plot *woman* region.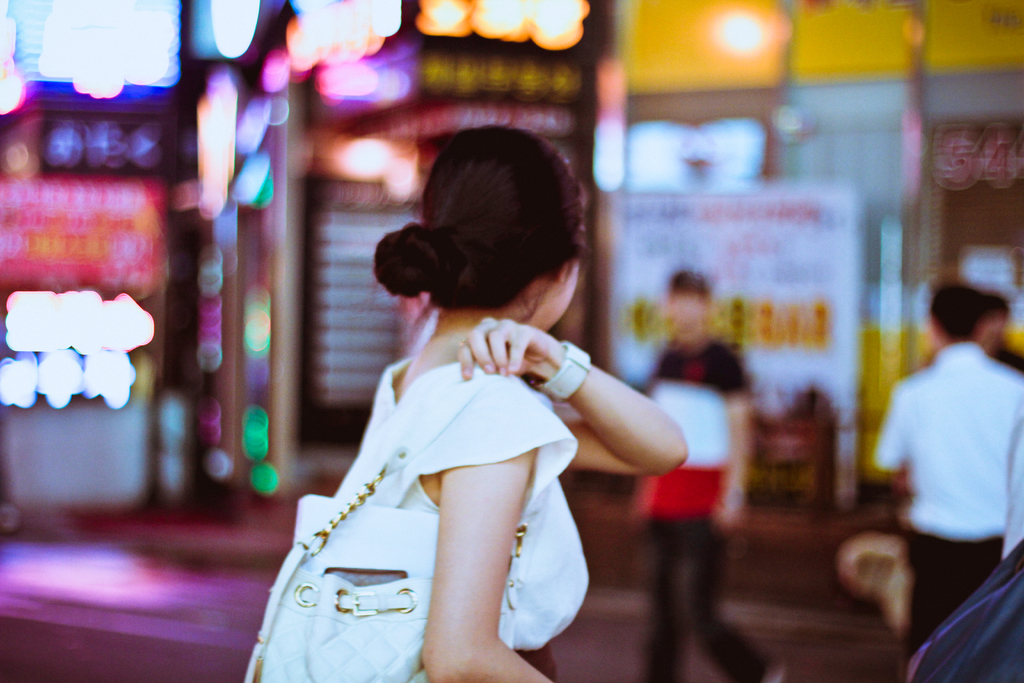
Plotted at {"x1": 246, "y1": 126, "x2": 676, "y2": 660}.
